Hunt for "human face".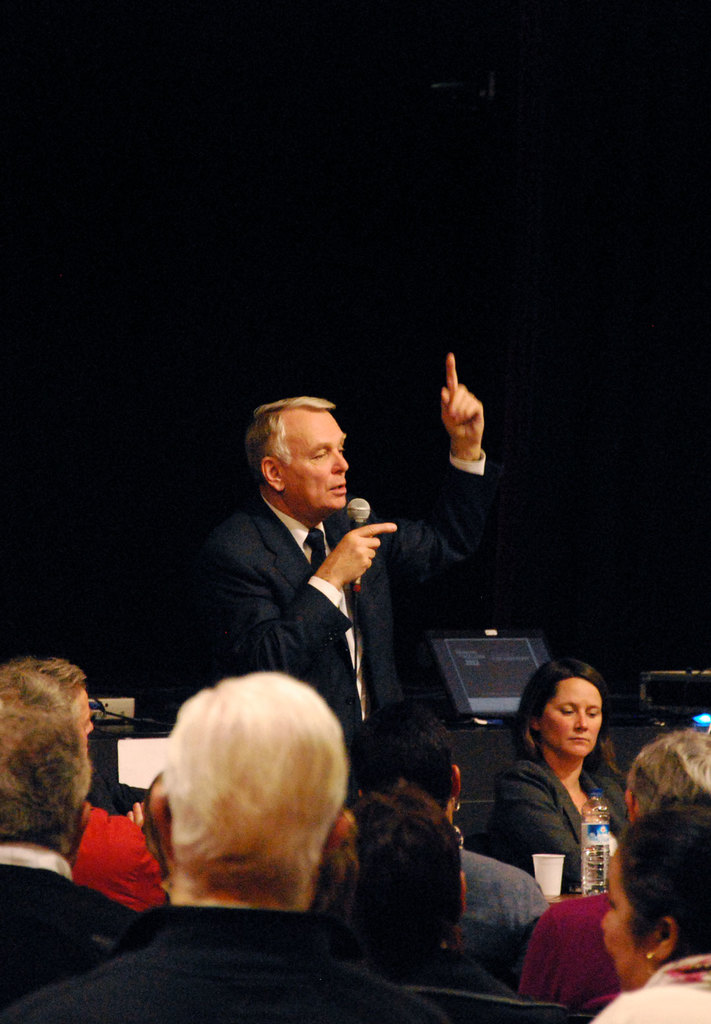
Hunted down at select_region(289, 412, 345, 511).
